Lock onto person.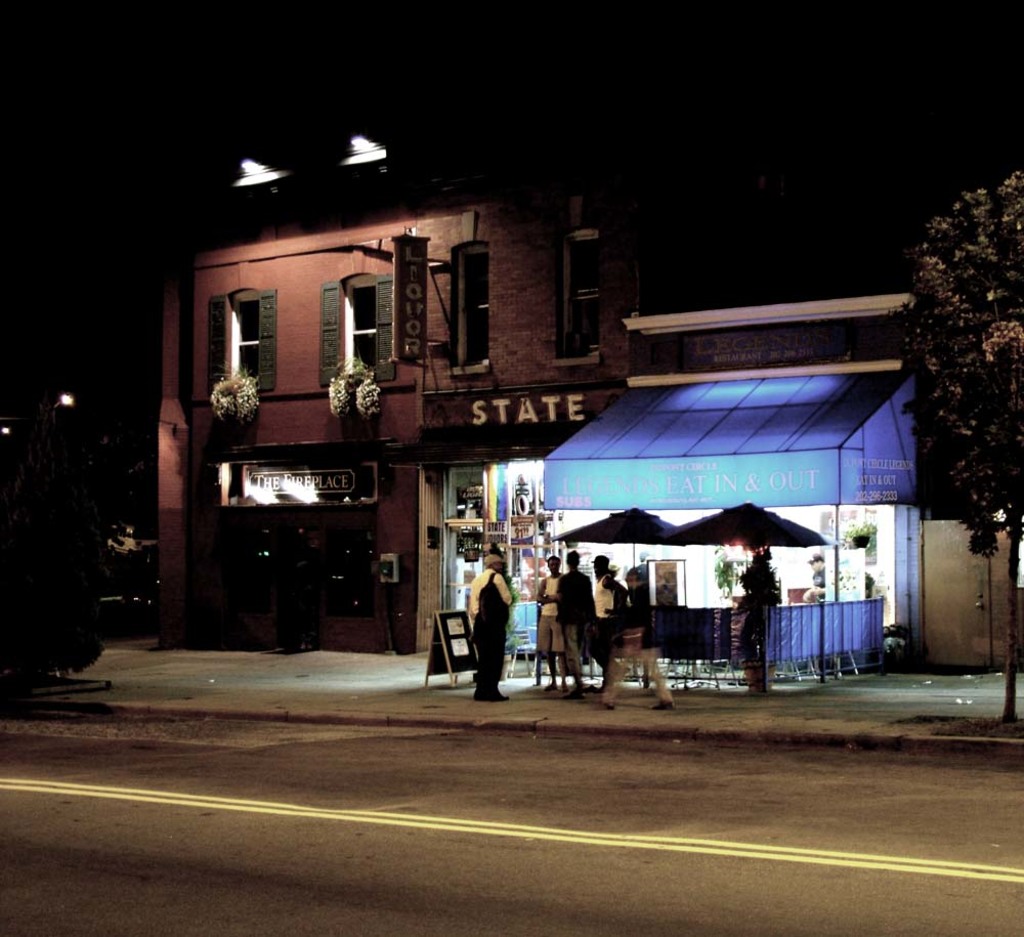
Locked: (x1=539, y1=552, x2=558, y2=698).
